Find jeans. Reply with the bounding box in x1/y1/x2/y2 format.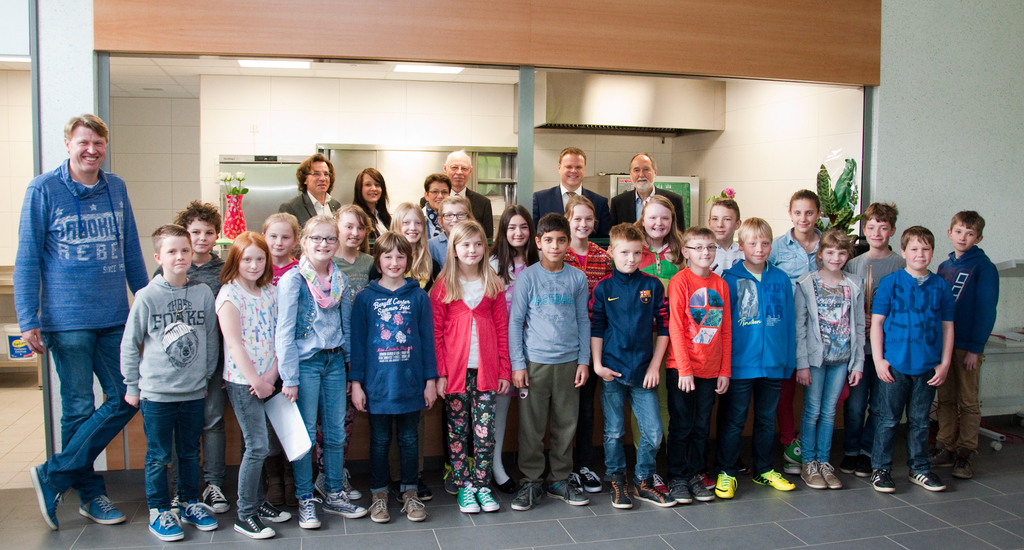
29/302/124/519.
